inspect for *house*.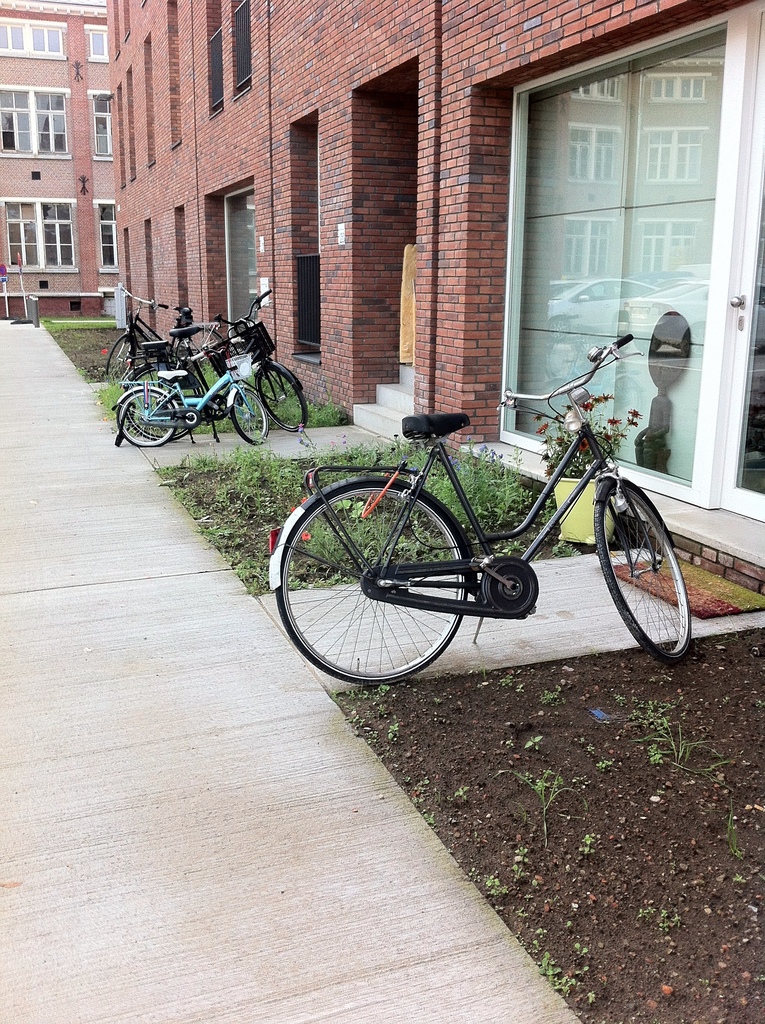
Inspection: [0, 0, 121, 325].
